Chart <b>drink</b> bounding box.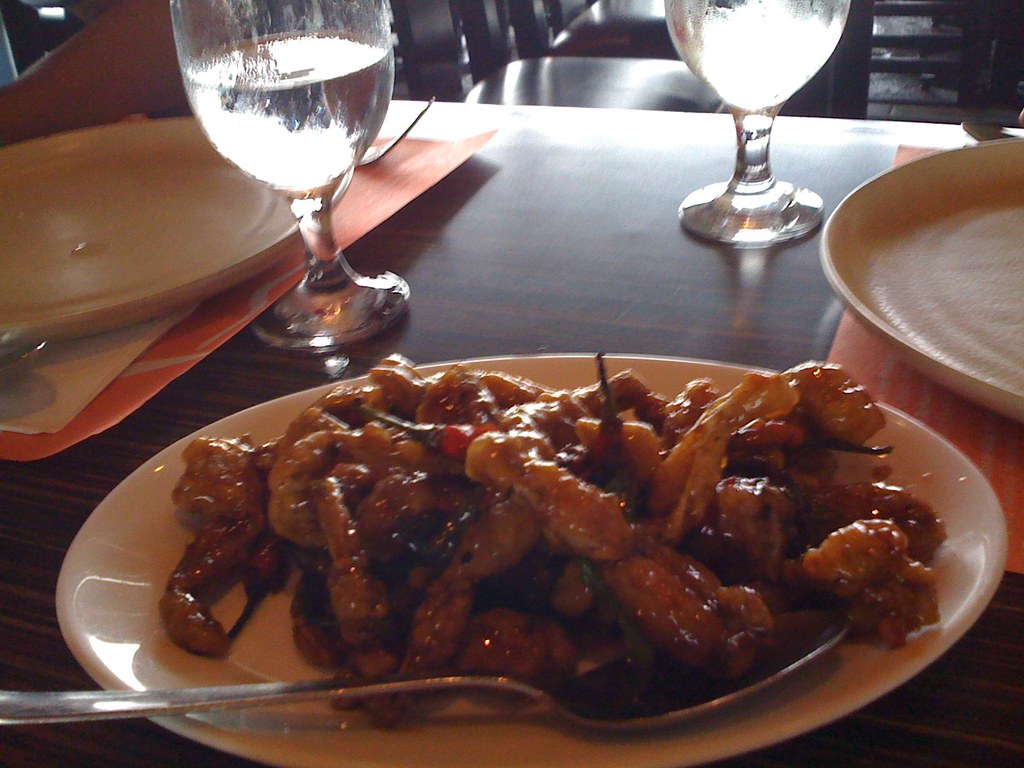
Charted: 665:1:850:117.
